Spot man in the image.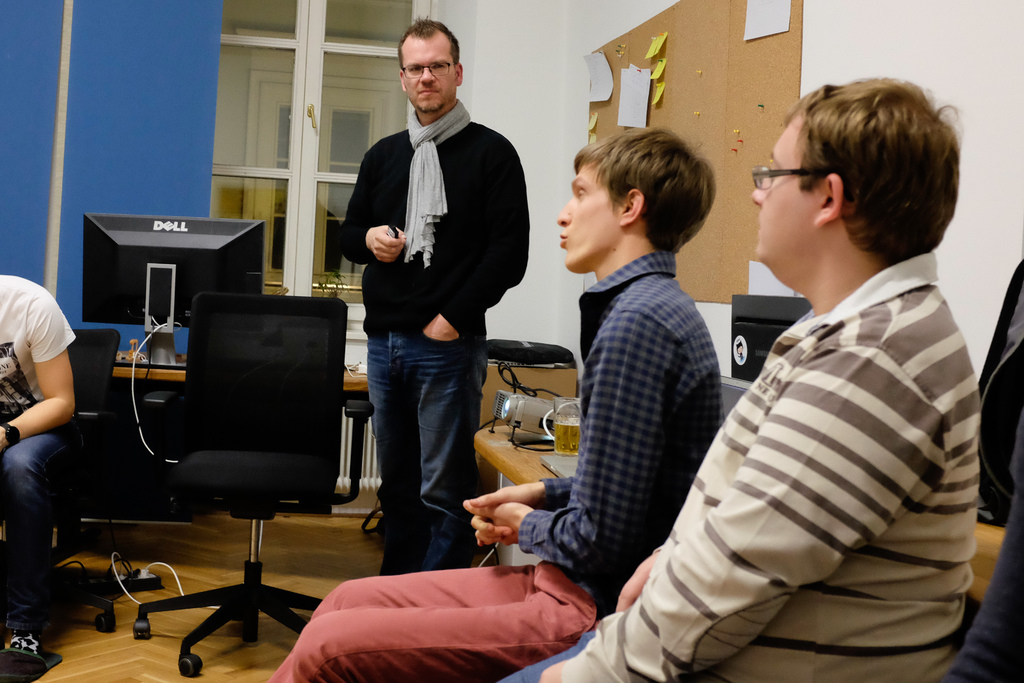
man found at left=0, top=273, right=86, bottom=682.
